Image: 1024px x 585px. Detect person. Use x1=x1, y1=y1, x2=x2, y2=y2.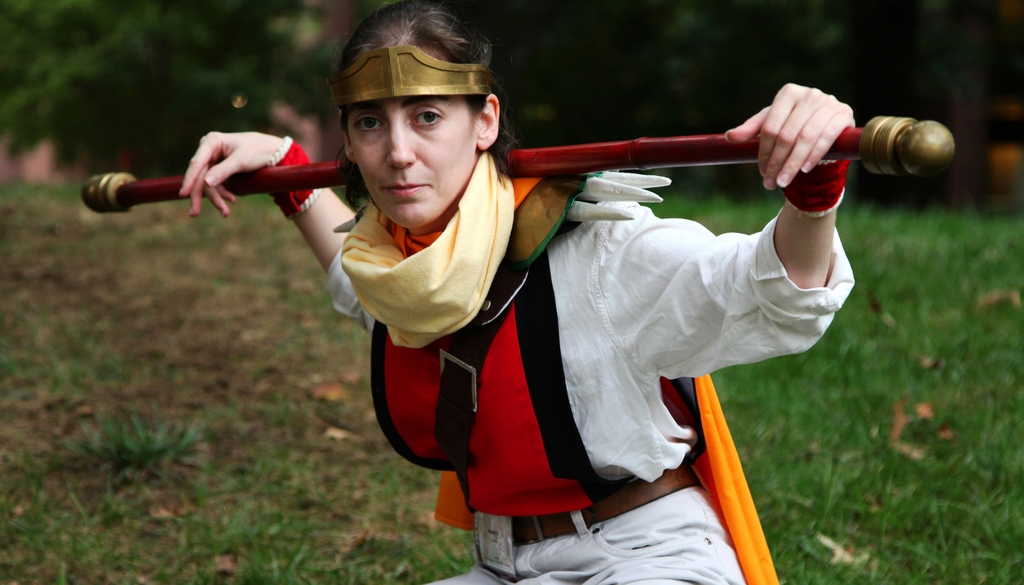
x1=277, y1=17, x2=839, y2=572.
